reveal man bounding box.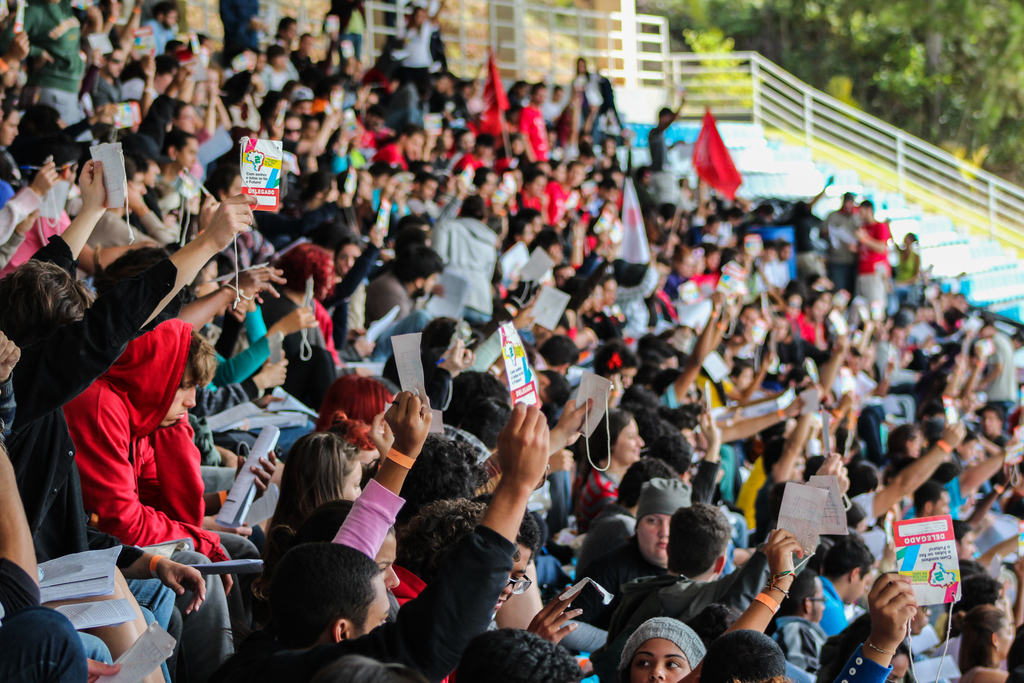
Revealed: (left=302, top=113, right=336, bottom=183).
